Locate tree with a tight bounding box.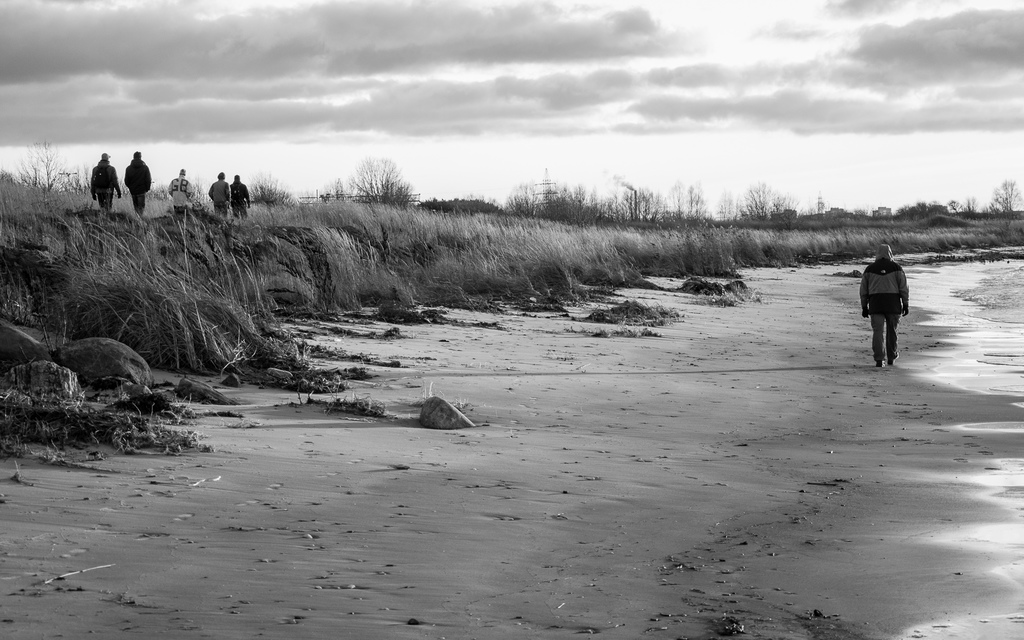
<region>666, 177, 692, 225</region>.
